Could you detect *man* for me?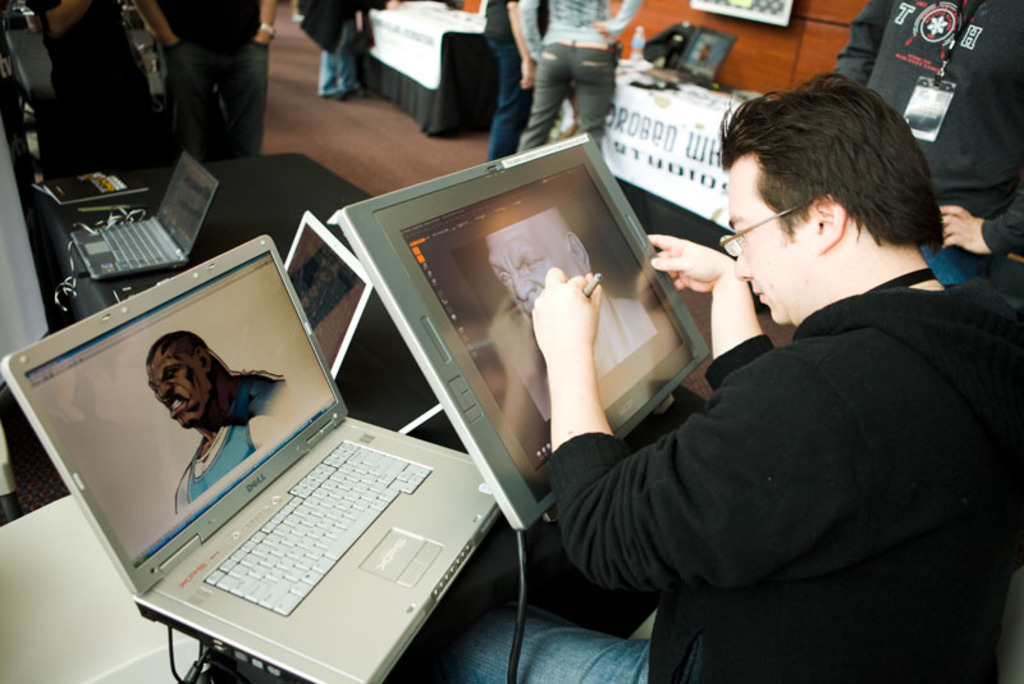
Detection result: 829:0:1023:266.
